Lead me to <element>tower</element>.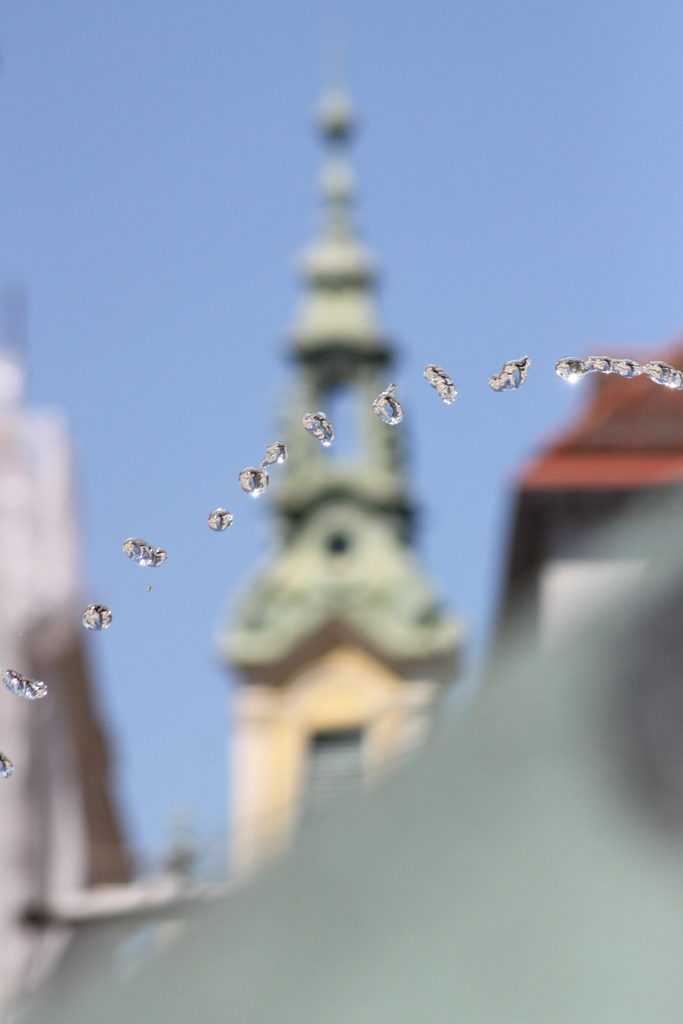
Lead to Rect(177, 32, 504, 923).
